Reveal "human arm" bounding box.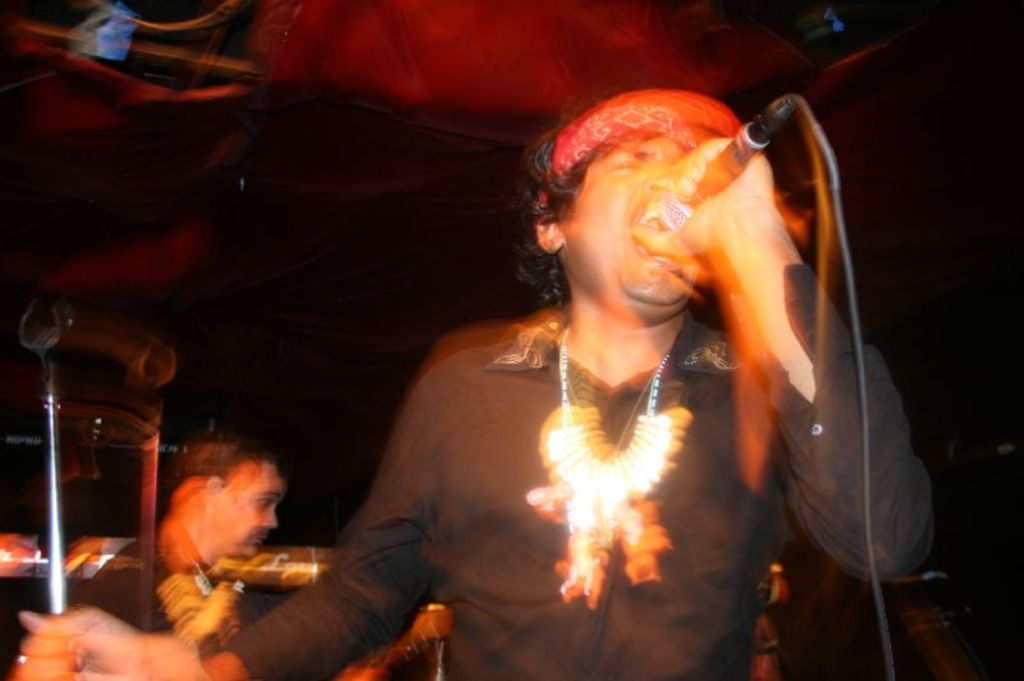
Revealed: [5, 320, 490, 680].
